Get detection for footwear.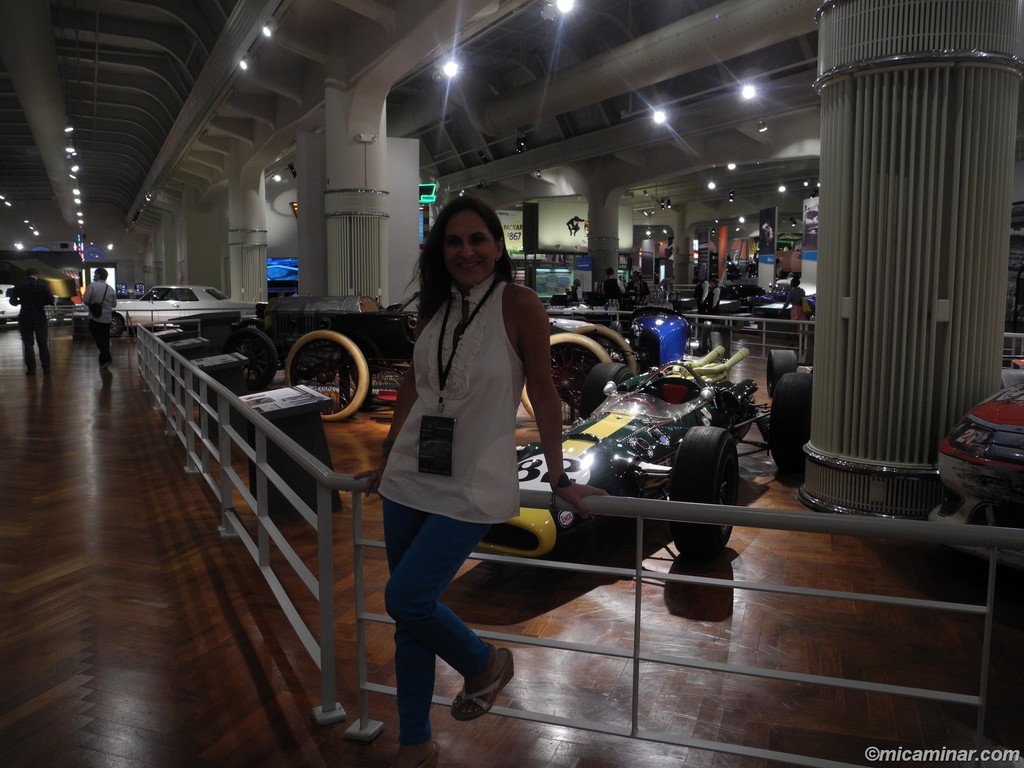
Detection: <region>25, 368, 35, 376</region>.
